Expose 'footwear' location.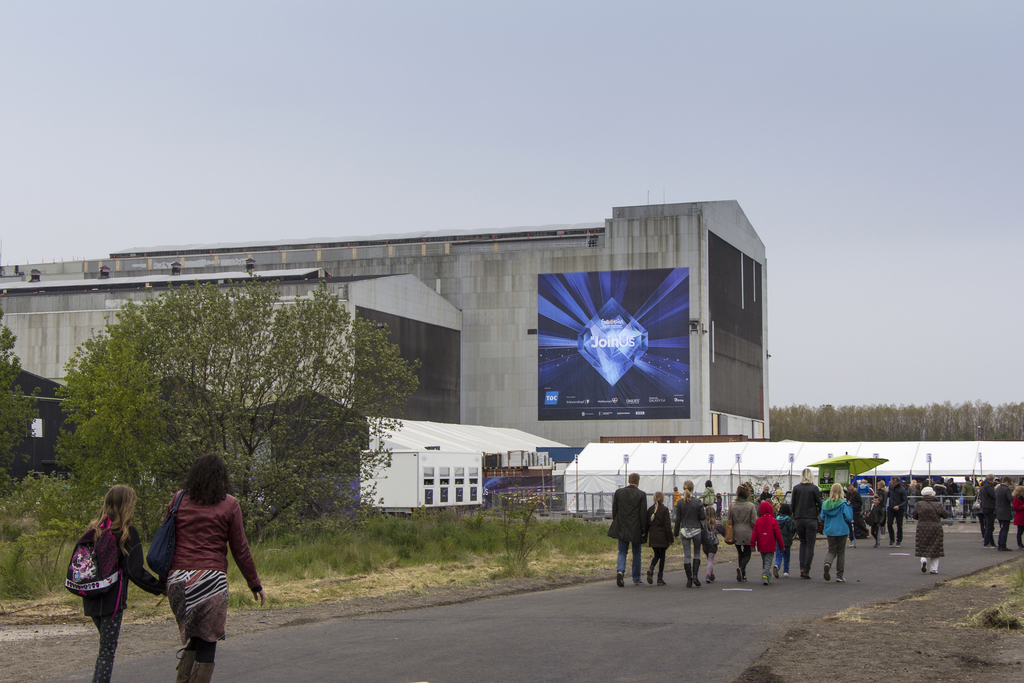
Exposed at (836,577,845,583).
